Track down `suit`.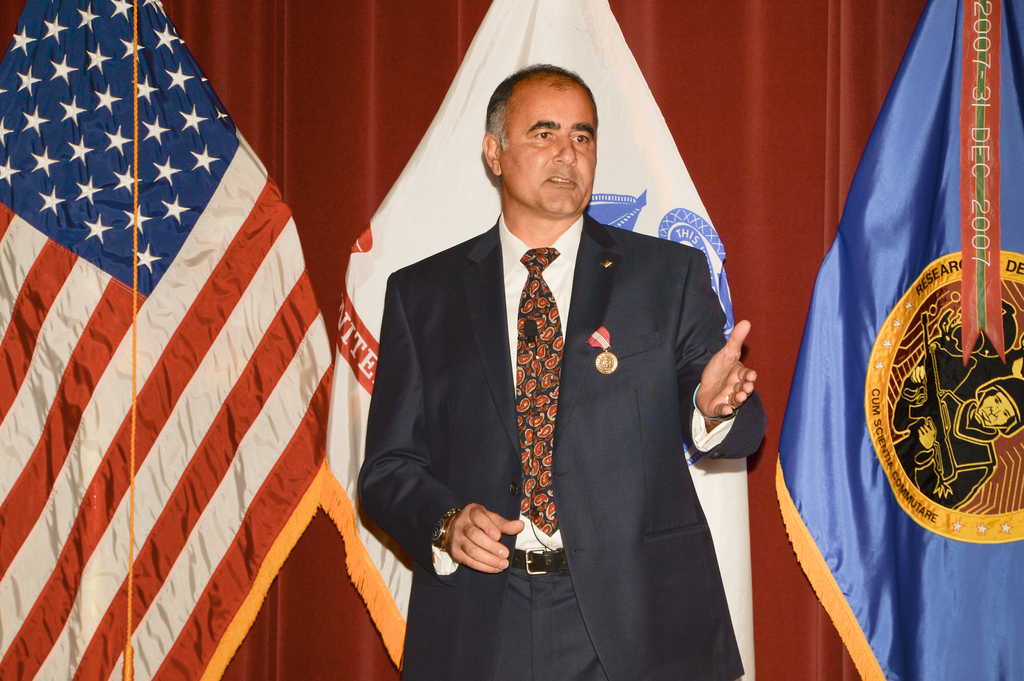
Tracked to <bbox>374, 107, 760, 670</bbox>.
